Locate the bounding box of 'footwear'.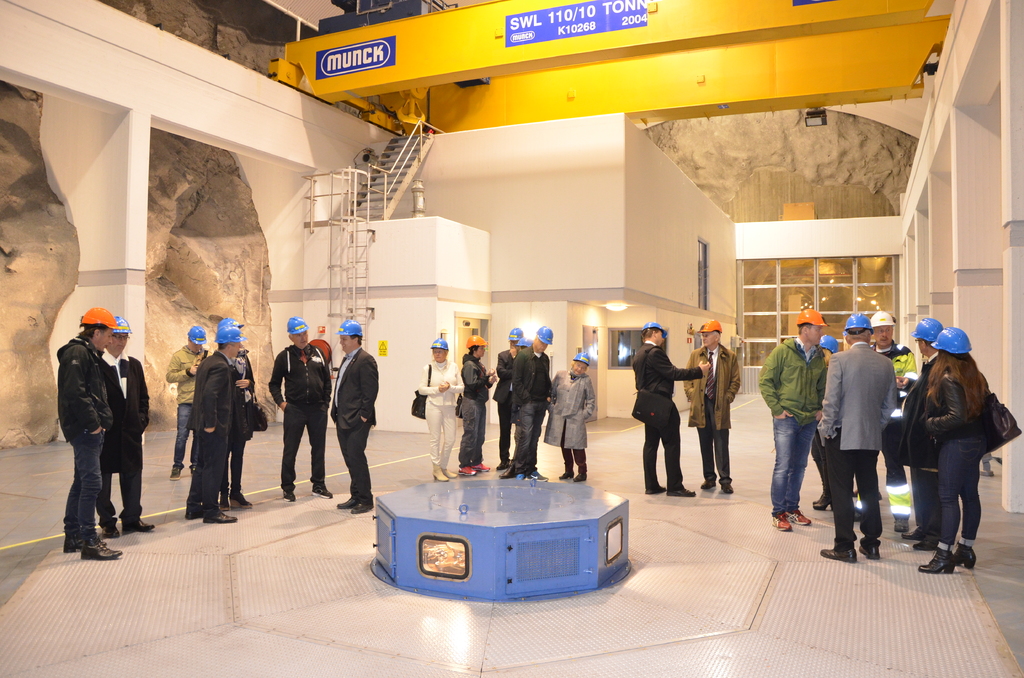
Bounding box: {"left": 172, "top": 465, "right": 182, "bottom": 483}.
